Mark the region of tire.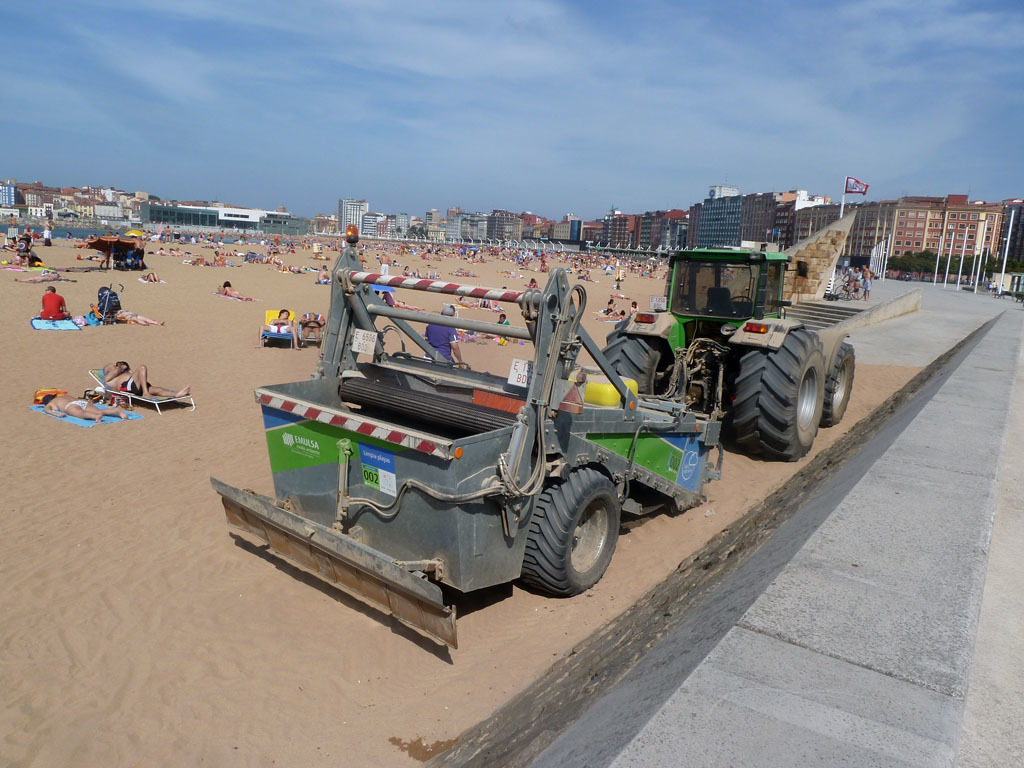
Region: <bbox>600, 321, 674, 395</bbox>.
